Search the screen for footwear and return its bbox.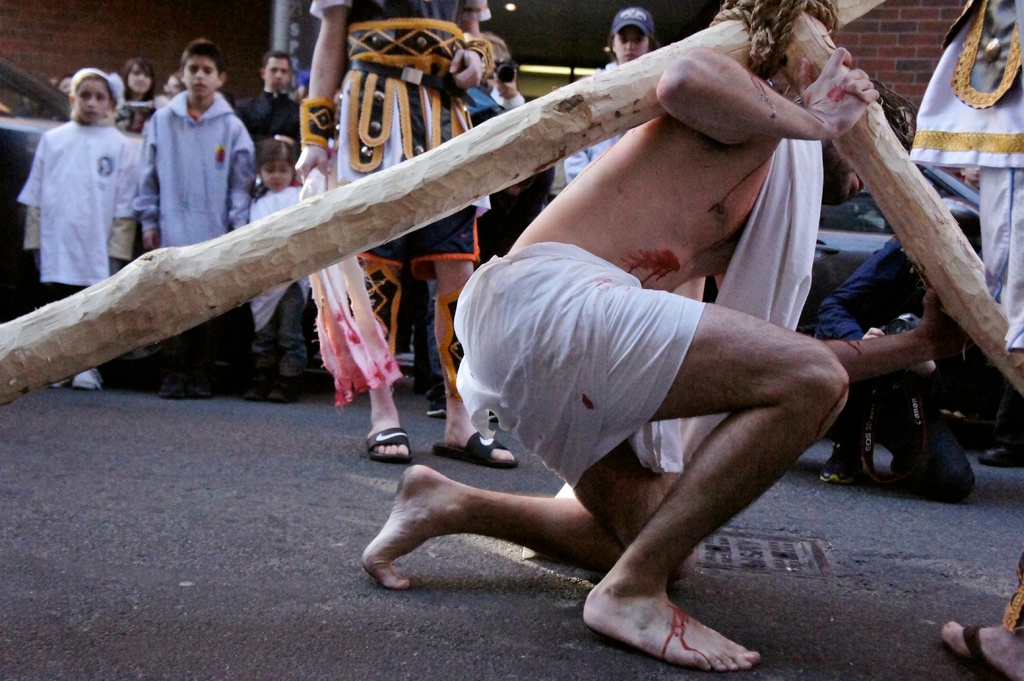
Found: box(70, 373, 94, 390).
